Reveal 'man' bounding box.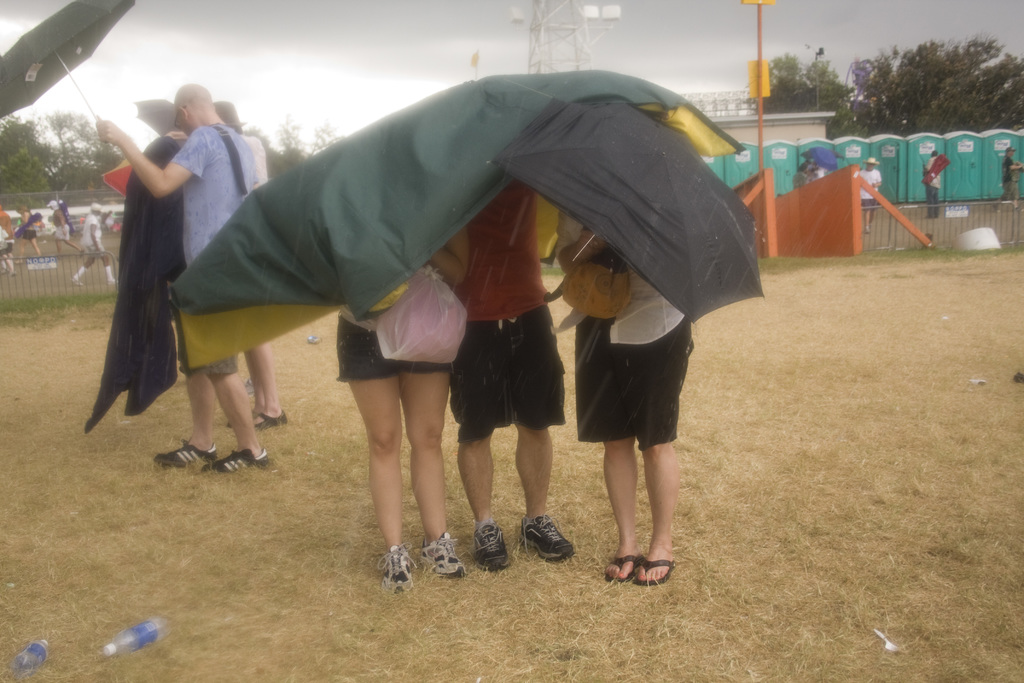
Revealed: <region>219, 96, 286, 429</region>.
